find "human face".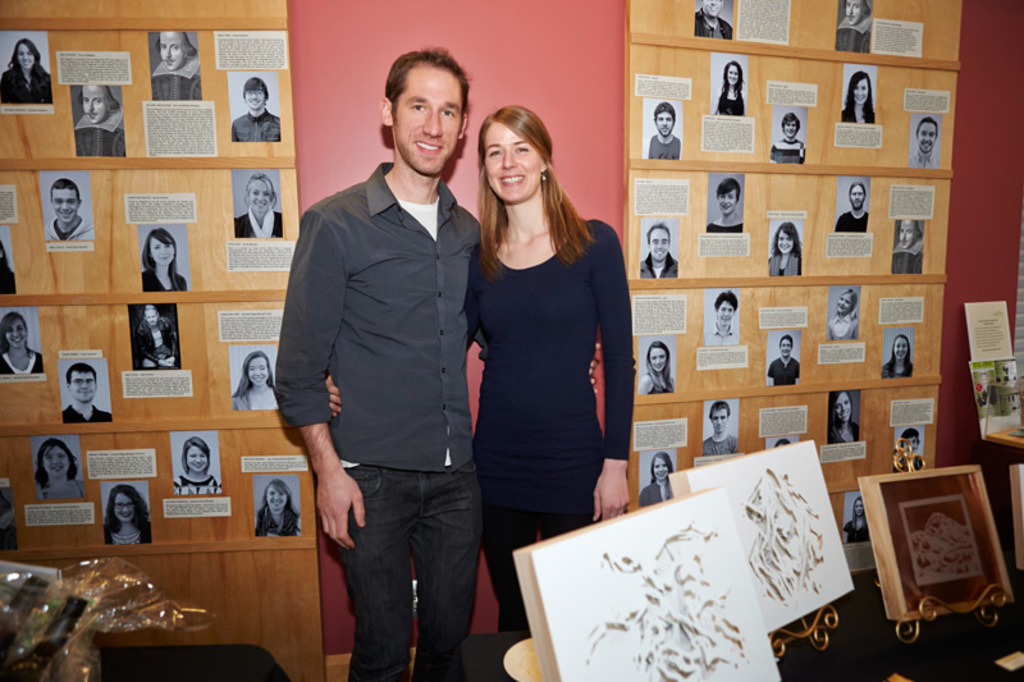
[649,226,672,260].
